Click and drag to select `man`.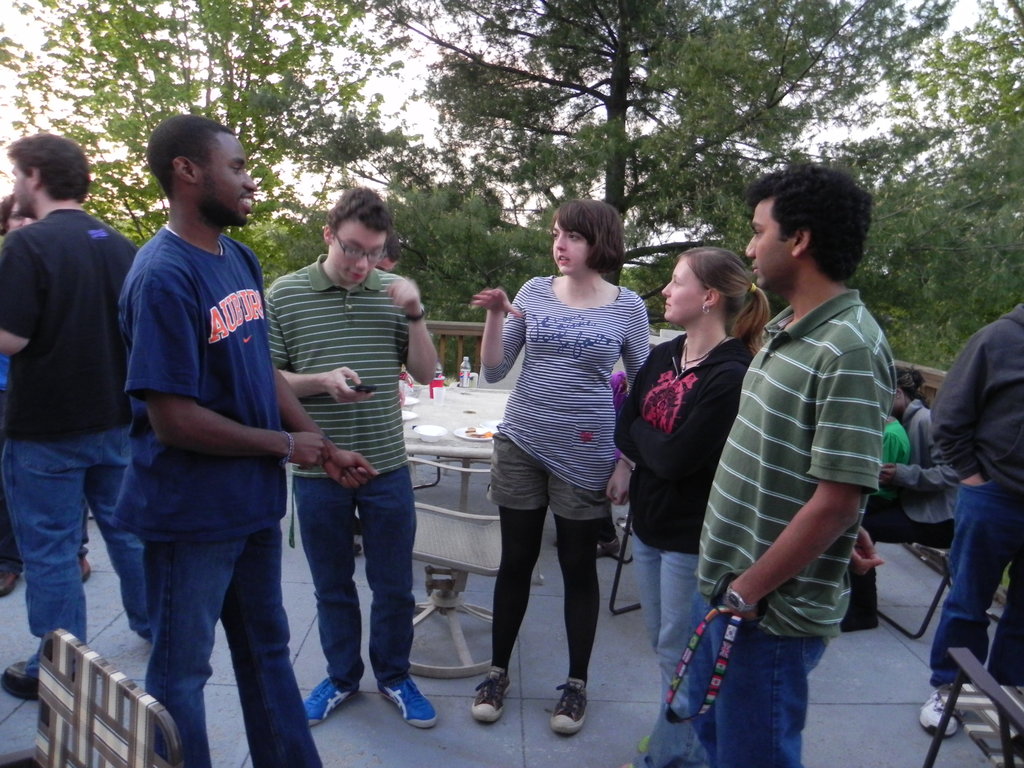
Selection: locate(0, 131, 148, 700).
